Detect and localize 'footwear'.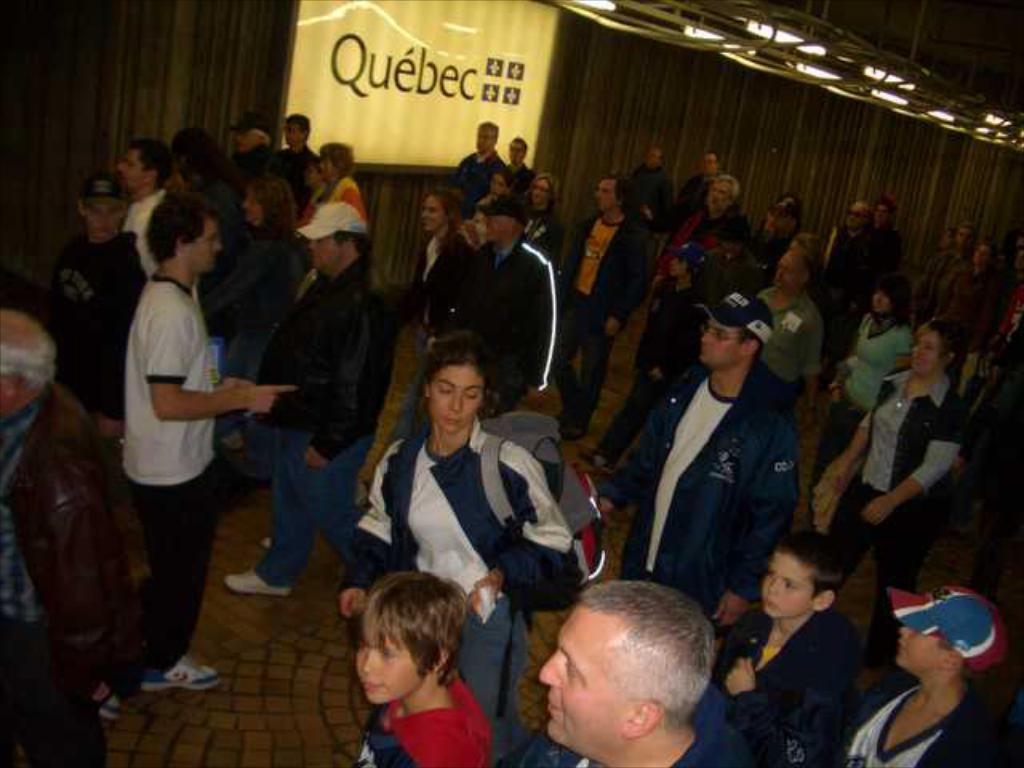
Localized at [left=258, top=534, right=275, bottom=549].
